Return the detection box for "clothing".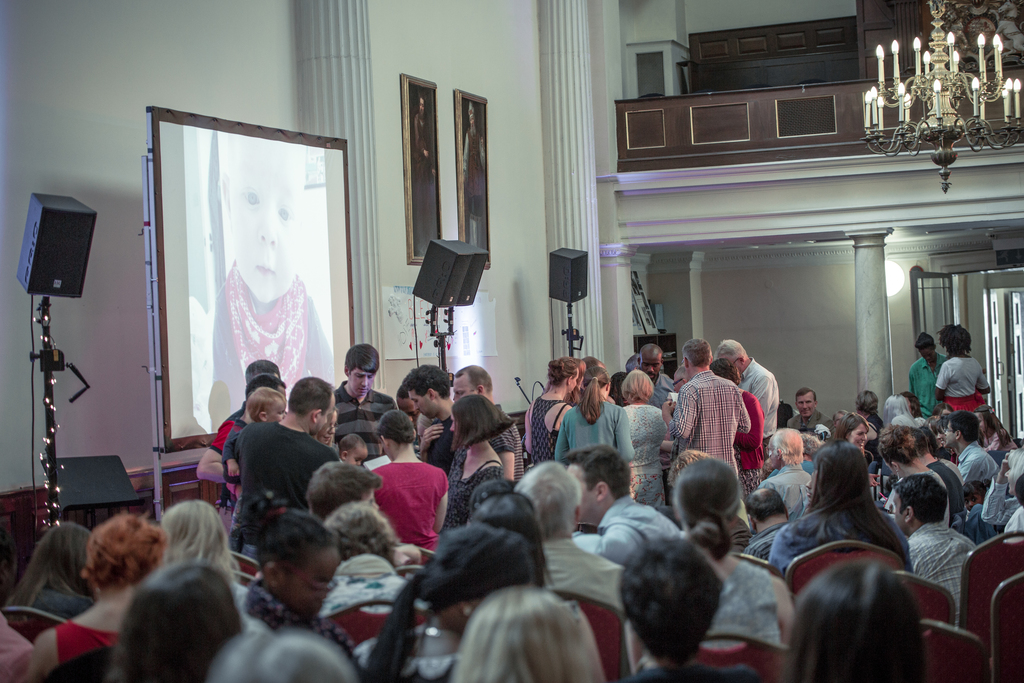
left=224, top=573, right=241, bottom=617.
